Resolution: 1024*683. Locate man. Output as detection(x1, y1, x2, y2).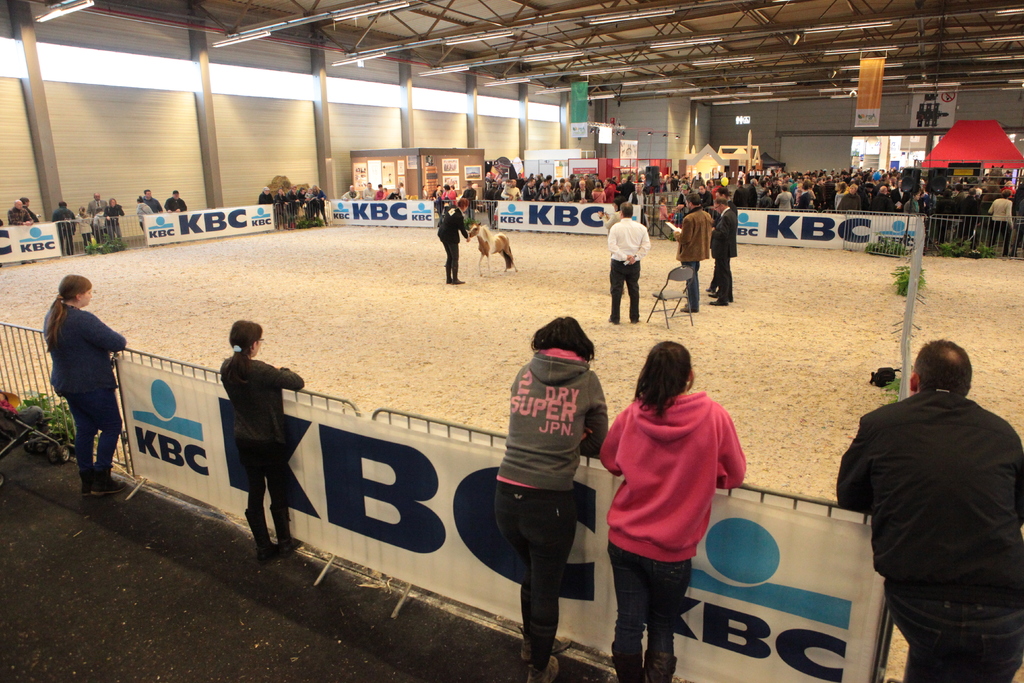
detection(675, 194, 711, 312).
